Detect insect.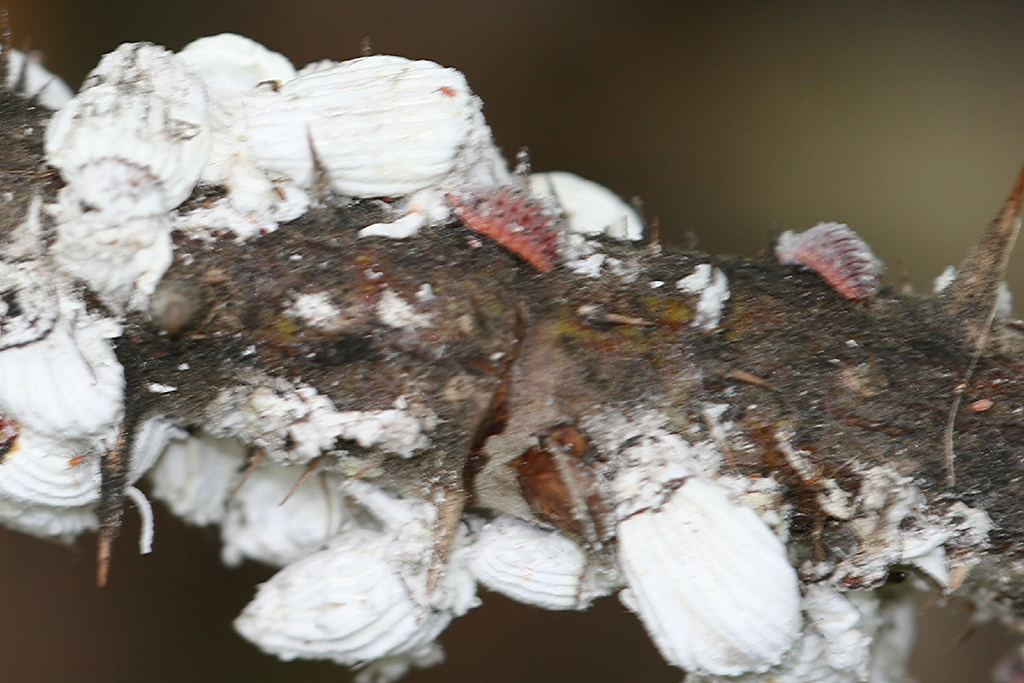
Detected at [770,215,888,310].
